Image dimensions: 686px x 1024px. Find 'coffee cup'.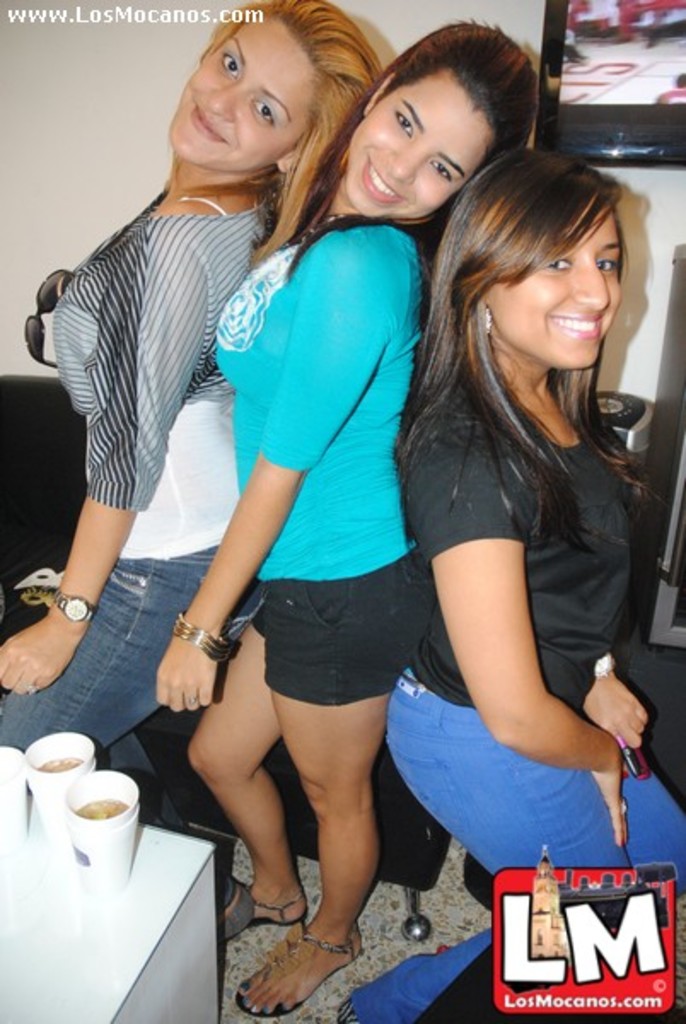
BBox(61, 771, 142, 889).
